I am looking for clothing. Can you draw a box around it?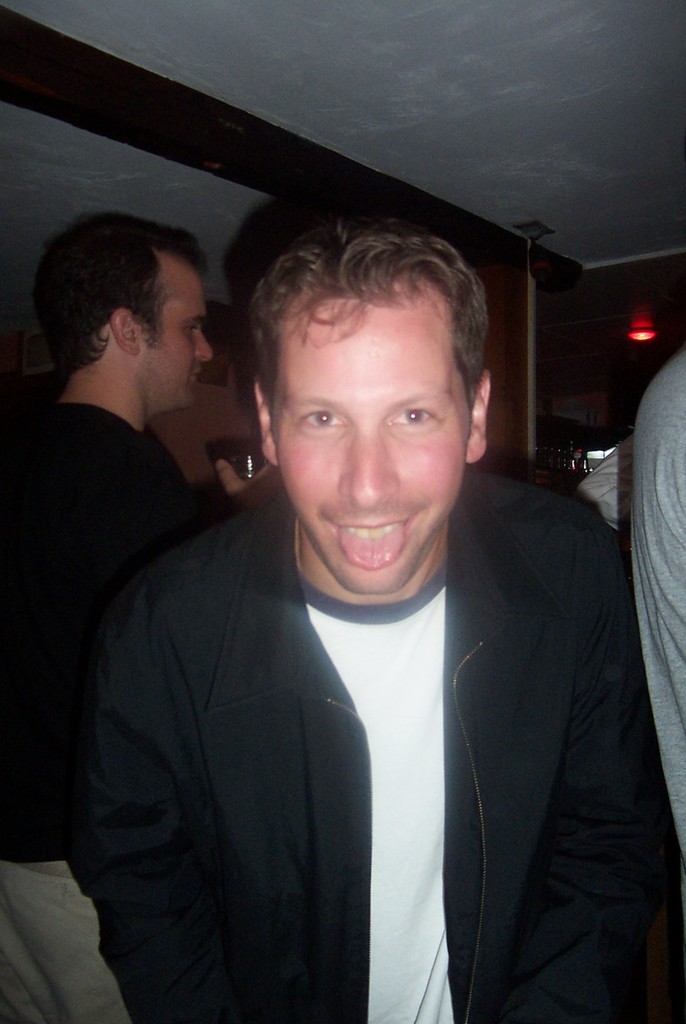
Sure, the bounding box is x1=571, y1=442, x2=632, y2=536.
